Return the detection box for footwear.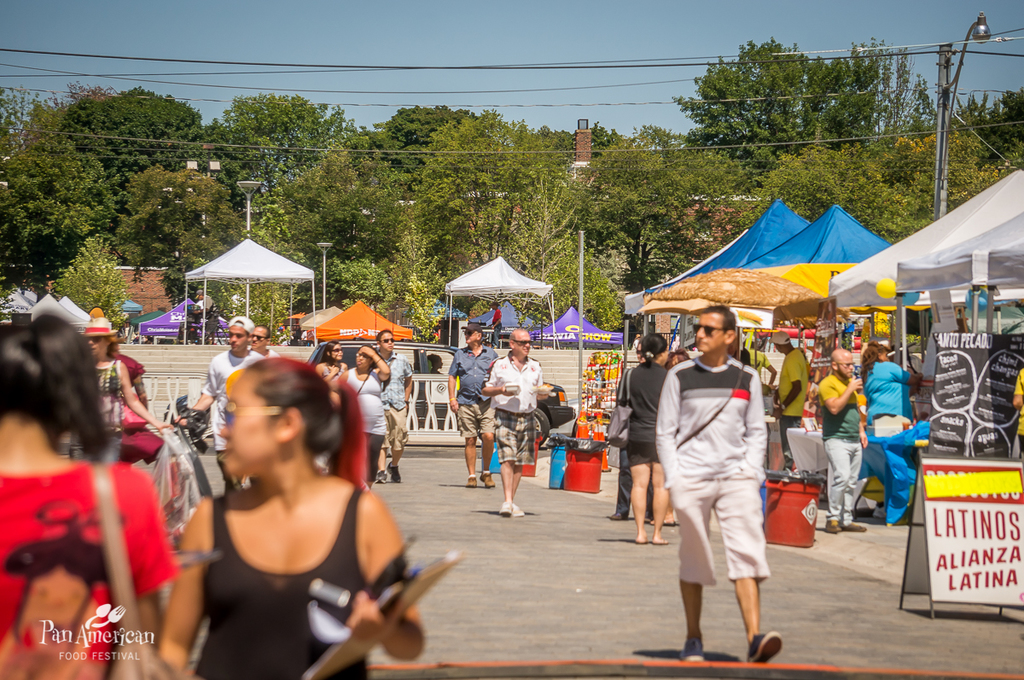
bbox(387, 461, 403, 486).
